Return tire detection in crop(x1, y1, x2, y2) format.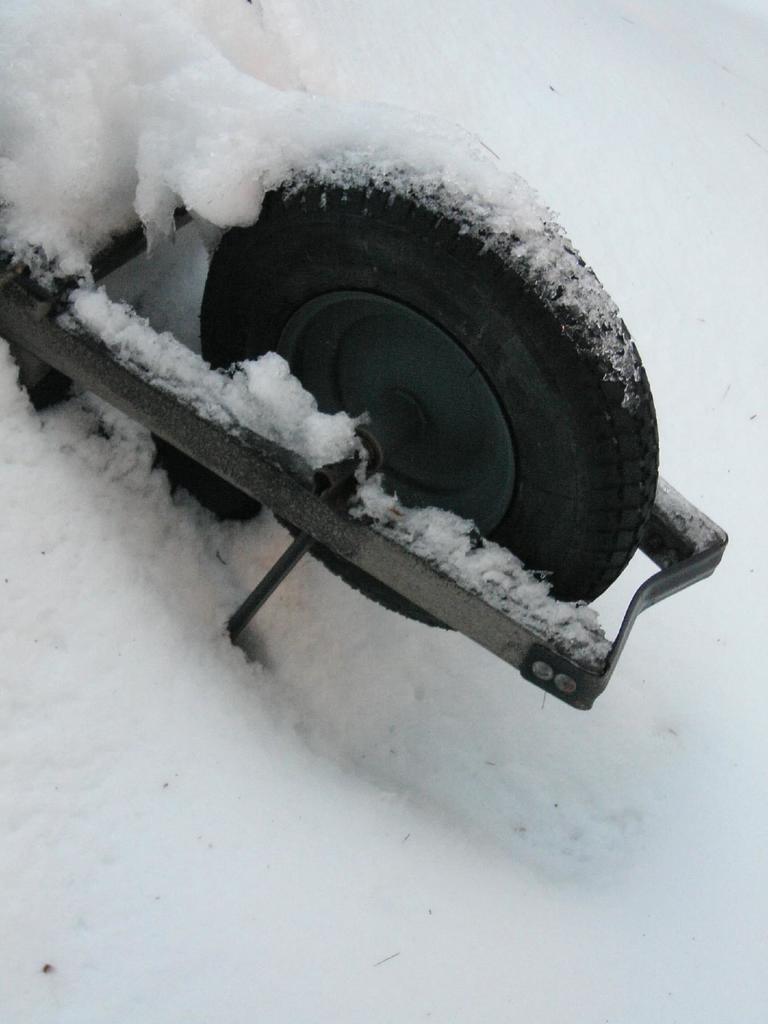
crop(140, 123, 689, 644).
